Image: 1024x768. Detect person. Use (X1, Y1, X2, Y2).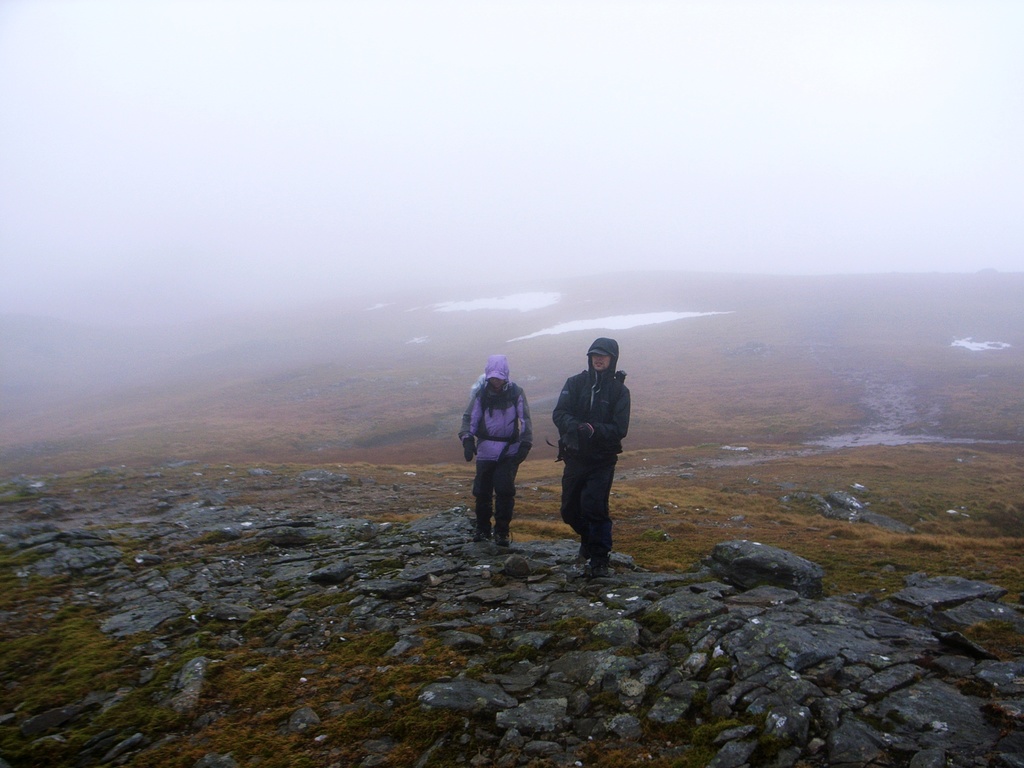
(464, 358, 540, 555).
